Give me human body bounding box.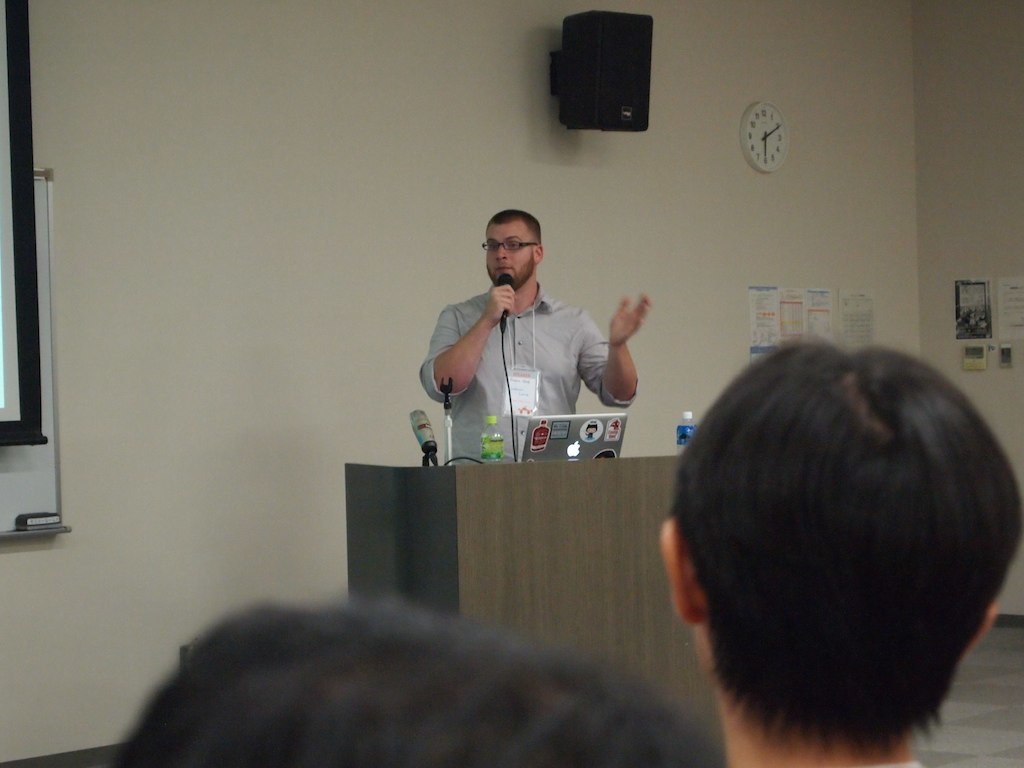
box=[411, 199, 656, 493].
